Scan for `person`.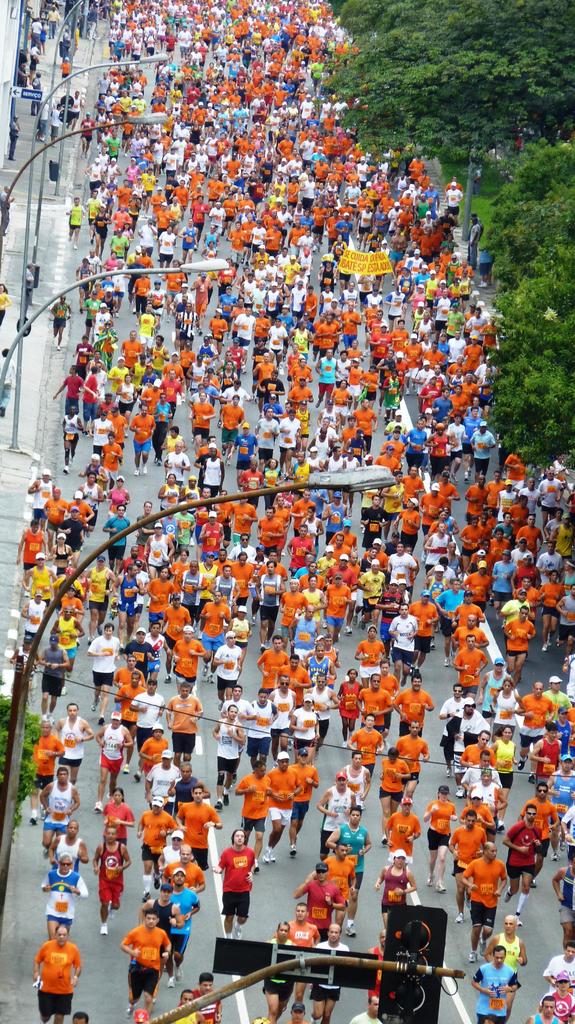
Scan result: box=[476, 947, 520, 1023].
